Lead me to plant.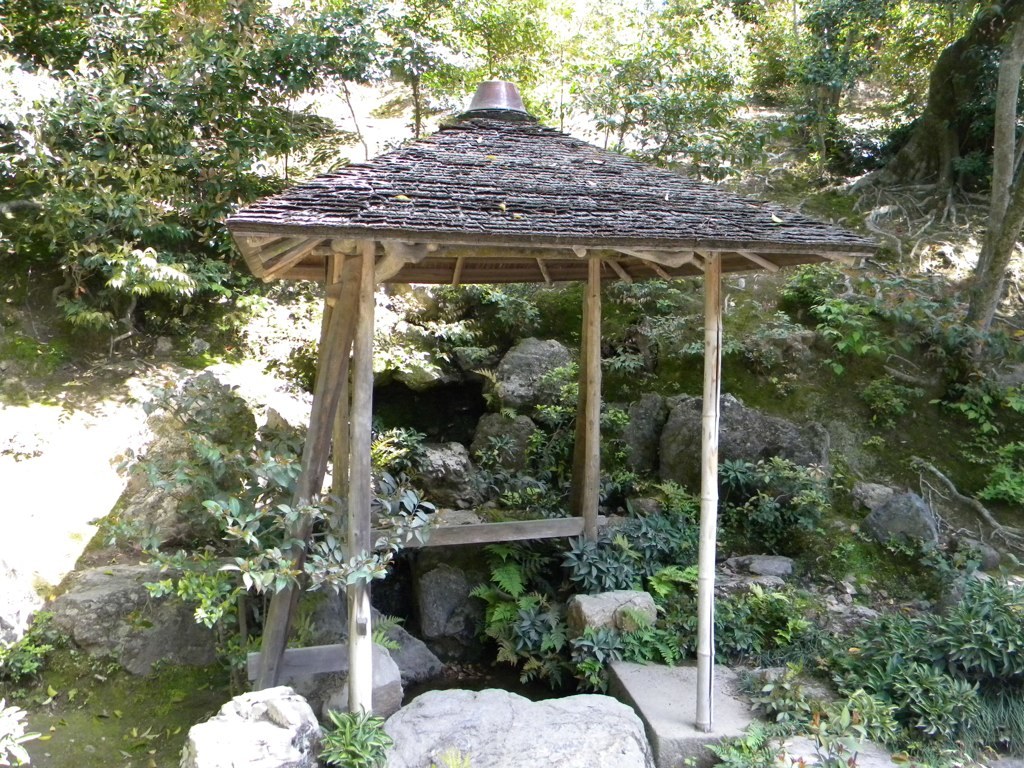
Lead to [left=0, top=608, right=60, bottom=683].
